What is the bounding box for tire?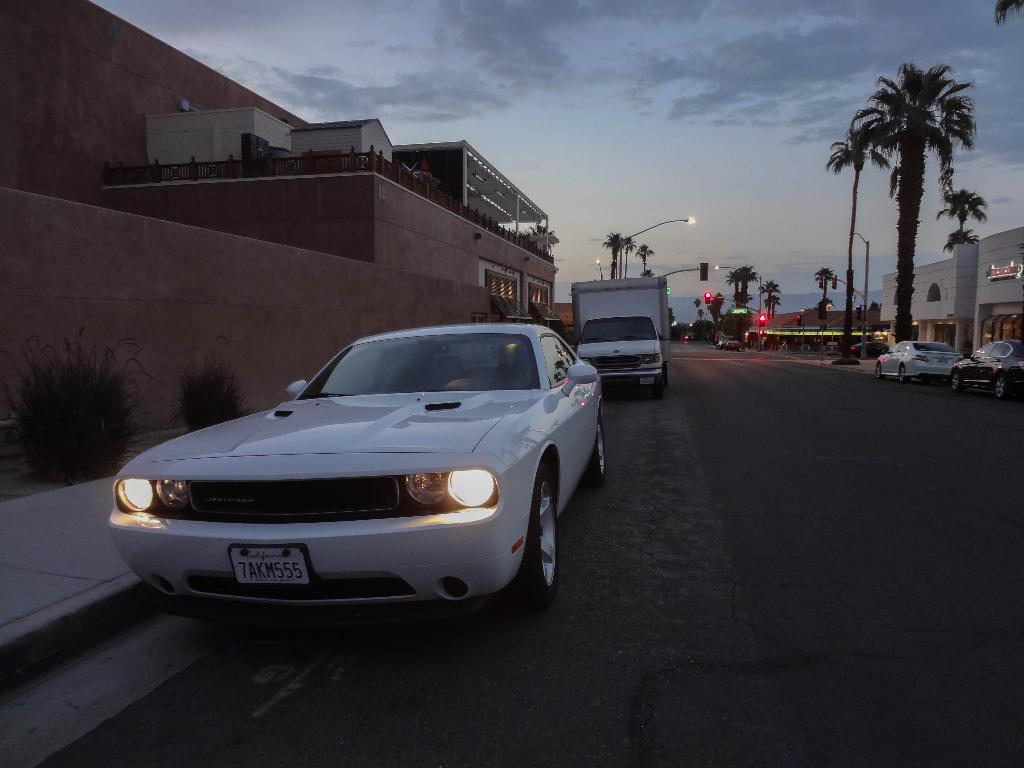
<region>994, 373, 1009, 403</region>.
